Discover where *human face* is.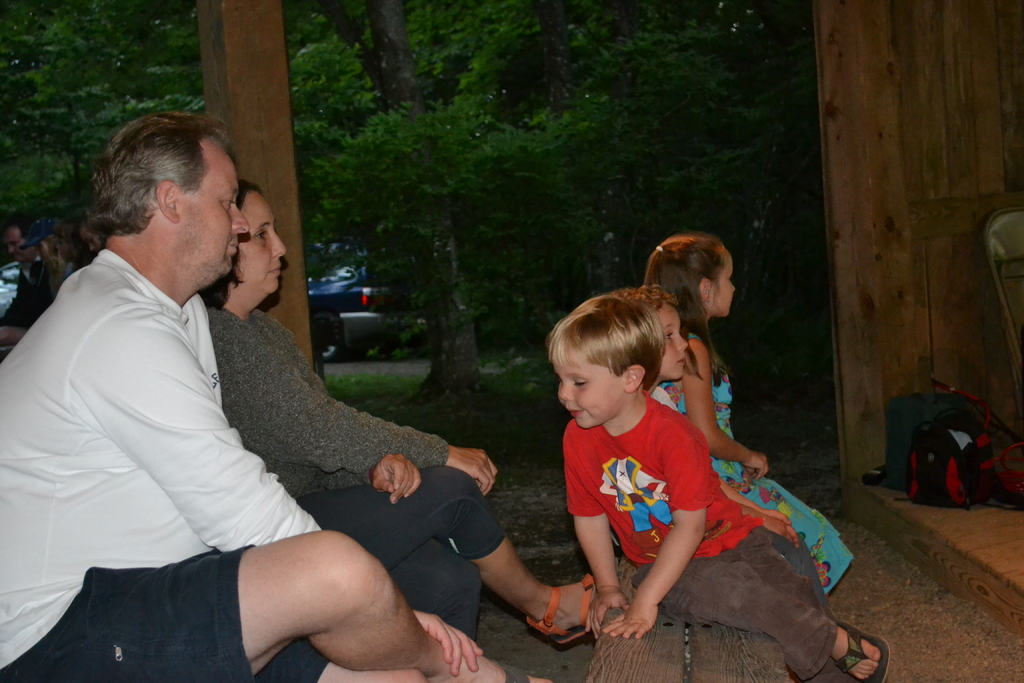
Discovered at Rect(240, 189, 289, 297).
